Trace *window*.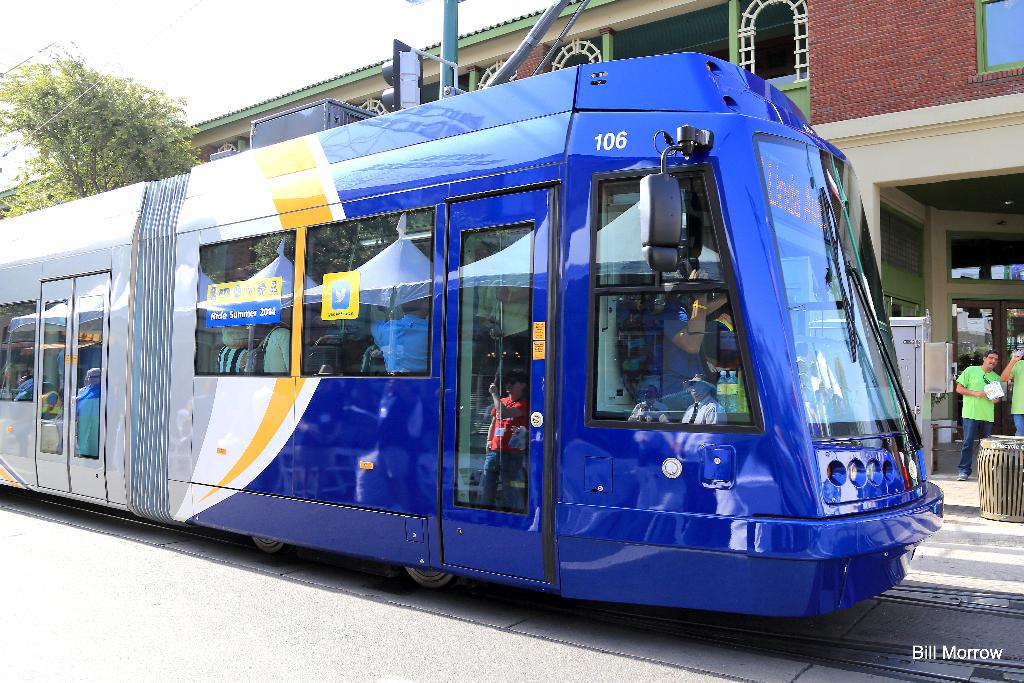
Traced to <bbox>586, 164, 765, 431</bbox>.
